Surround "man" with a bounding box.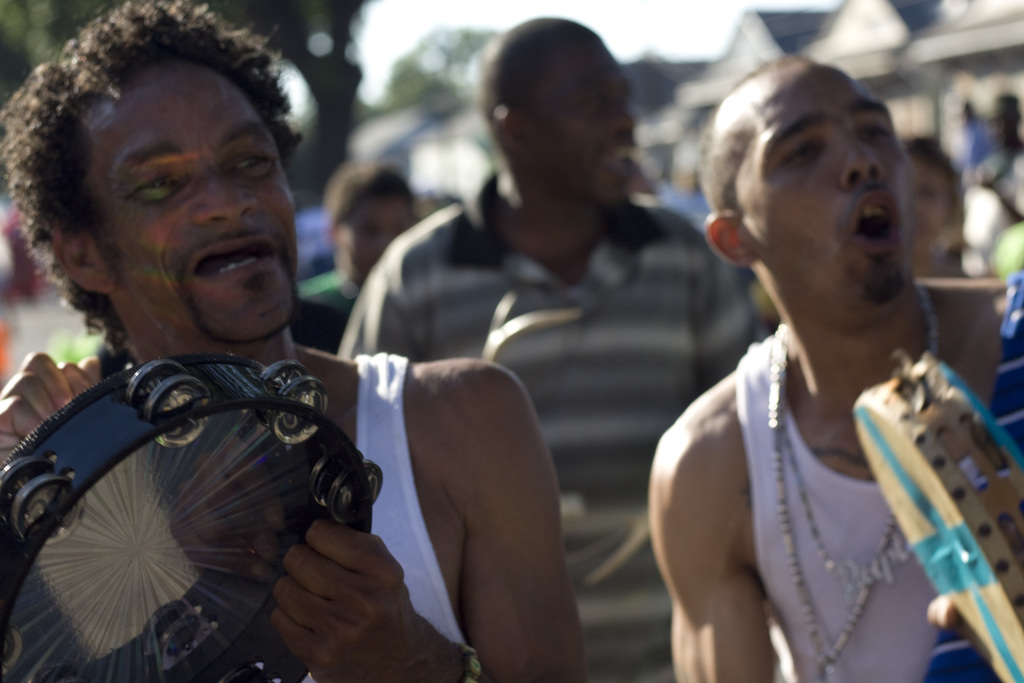
select_region(338, 15, 771, 682).
